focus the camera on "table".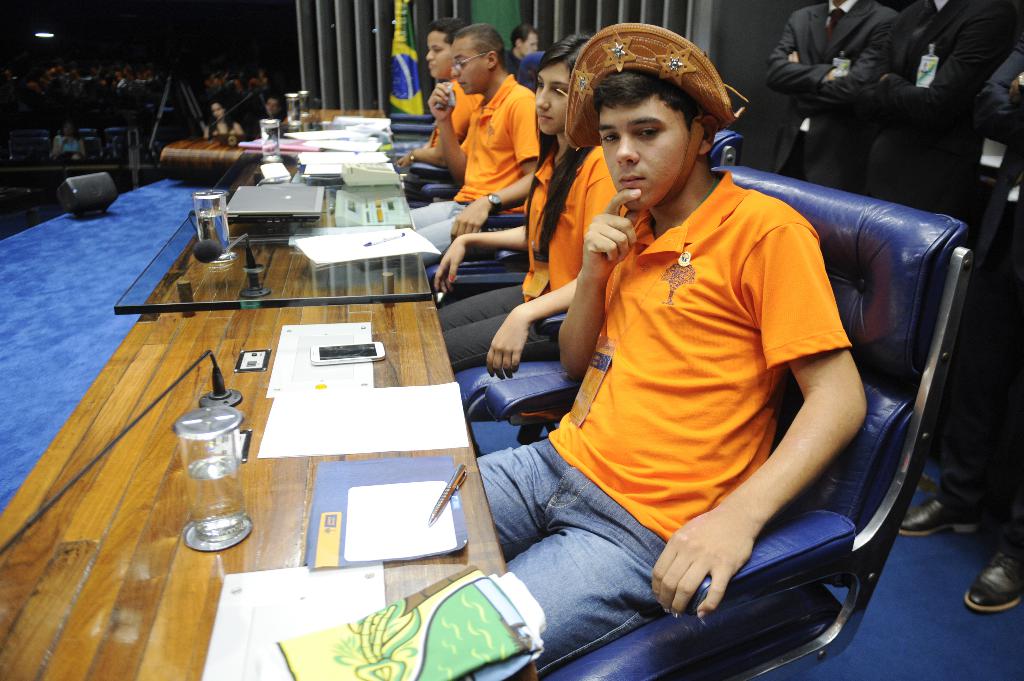
Focus region: 1, 99, 545, 680.
